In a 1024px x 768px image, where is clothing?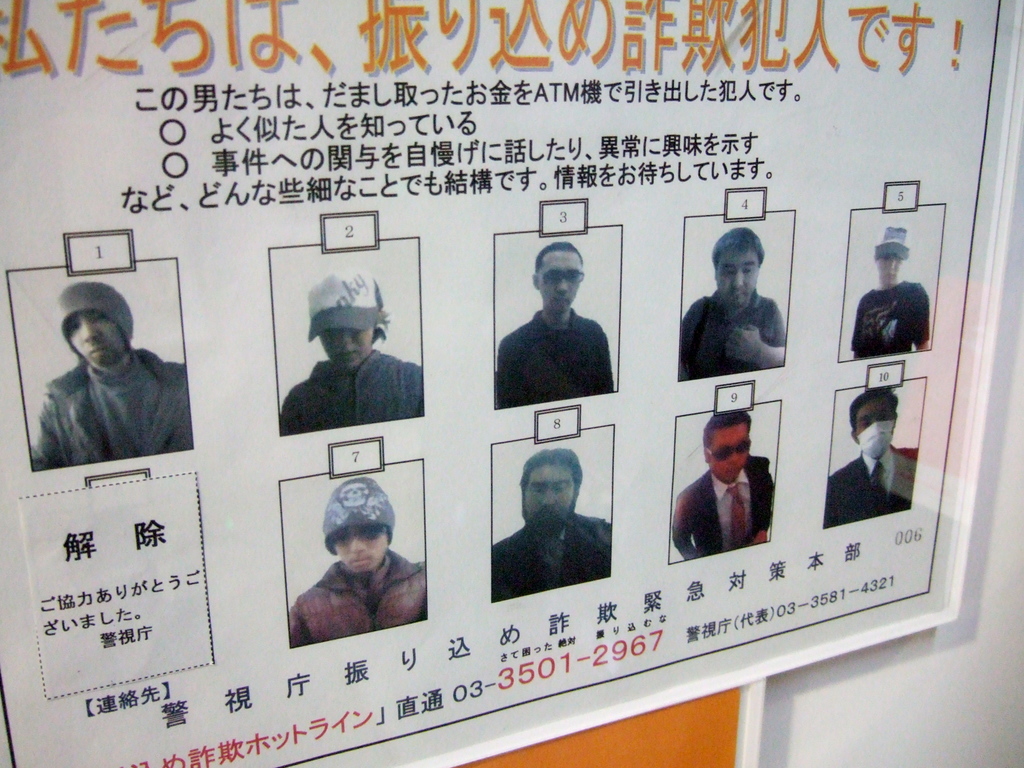
{"left": 490, "top": 516, "right": 618, "bottom": 597}.
